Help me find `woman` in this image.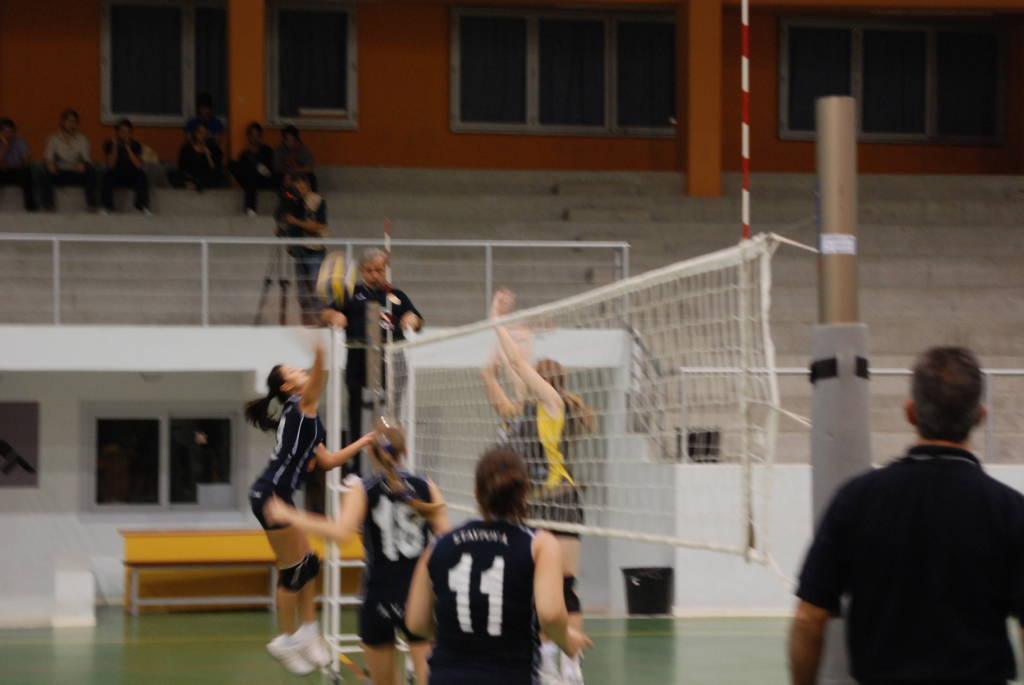
Found it: (left=479, top=288, right=598, bottom=684).
